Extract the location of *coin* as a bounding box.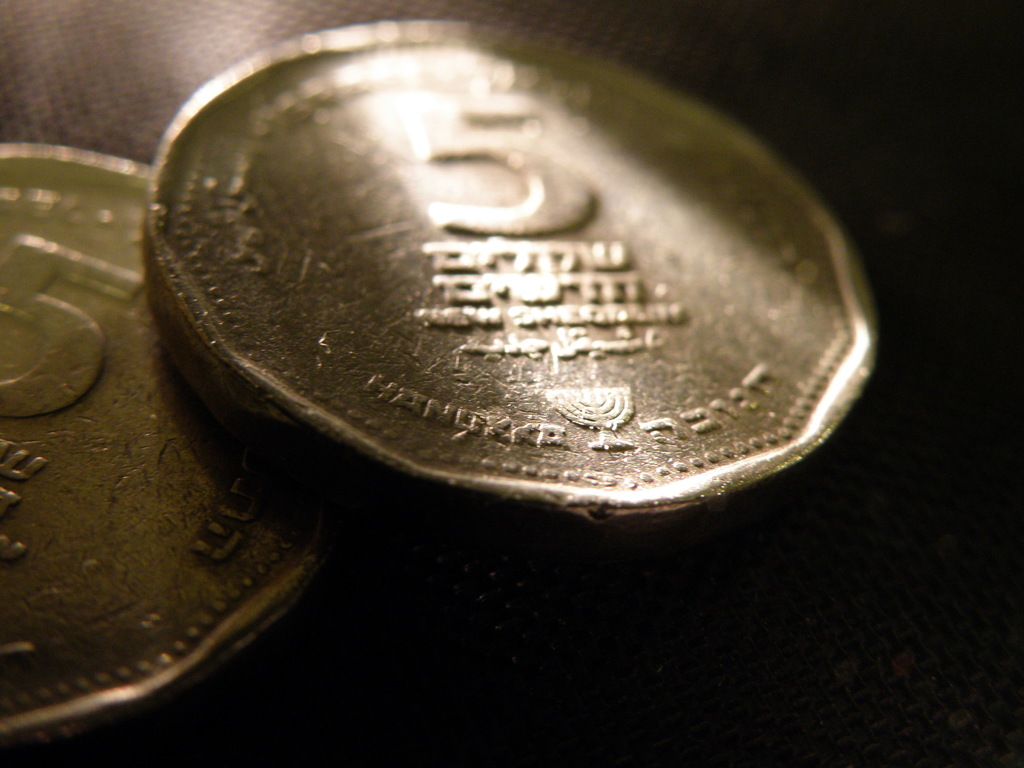
Rect(0, 142, 339, 751).
